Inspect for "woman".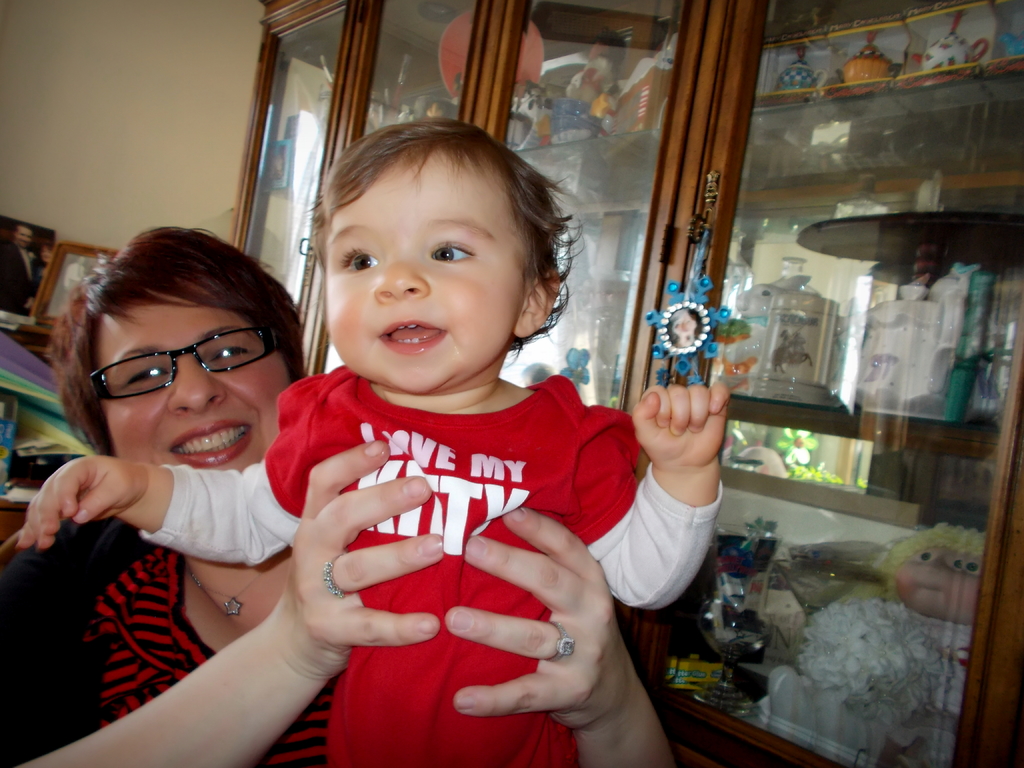
Inspection: (0,220,676,767).
